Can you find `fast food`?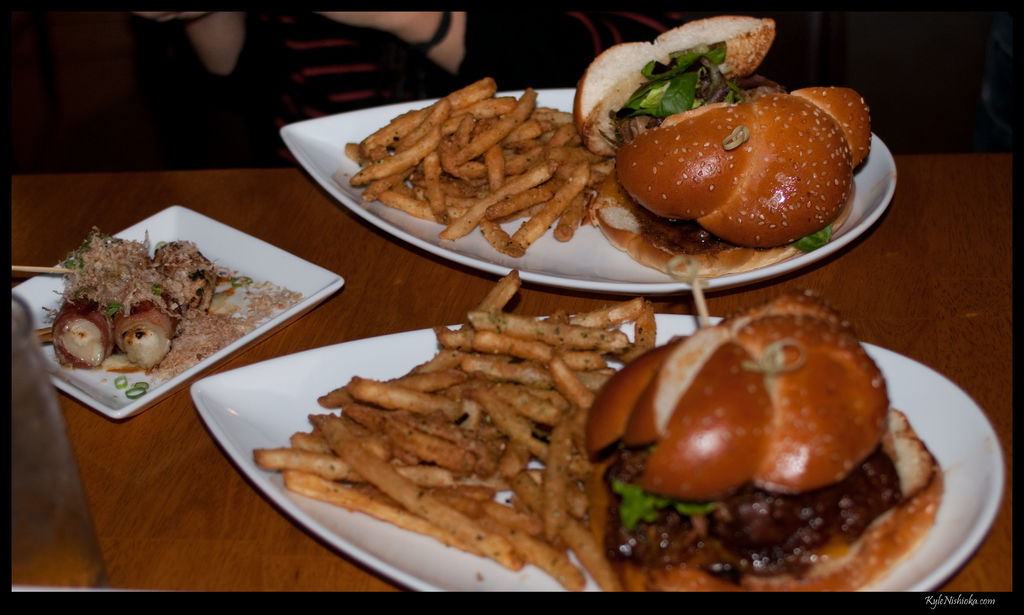
Yes, bounding box: [56,285,104,370].
